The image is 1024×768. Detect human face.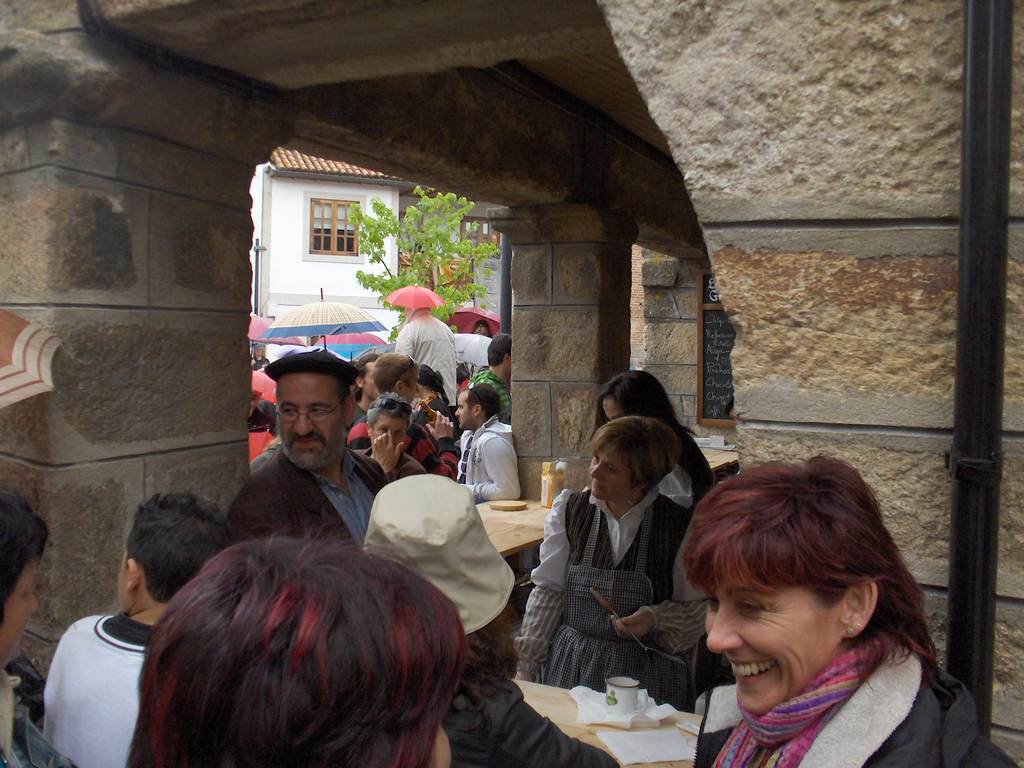
Detection: BBox(278, 373, 349, 466).
